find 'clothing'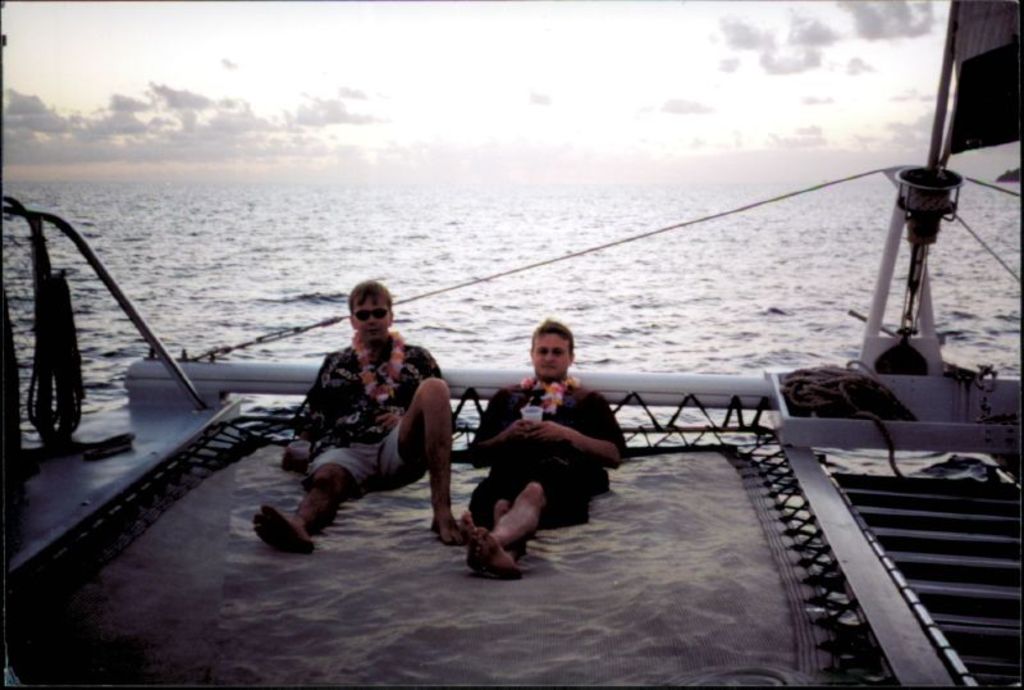
317/428/398/472
